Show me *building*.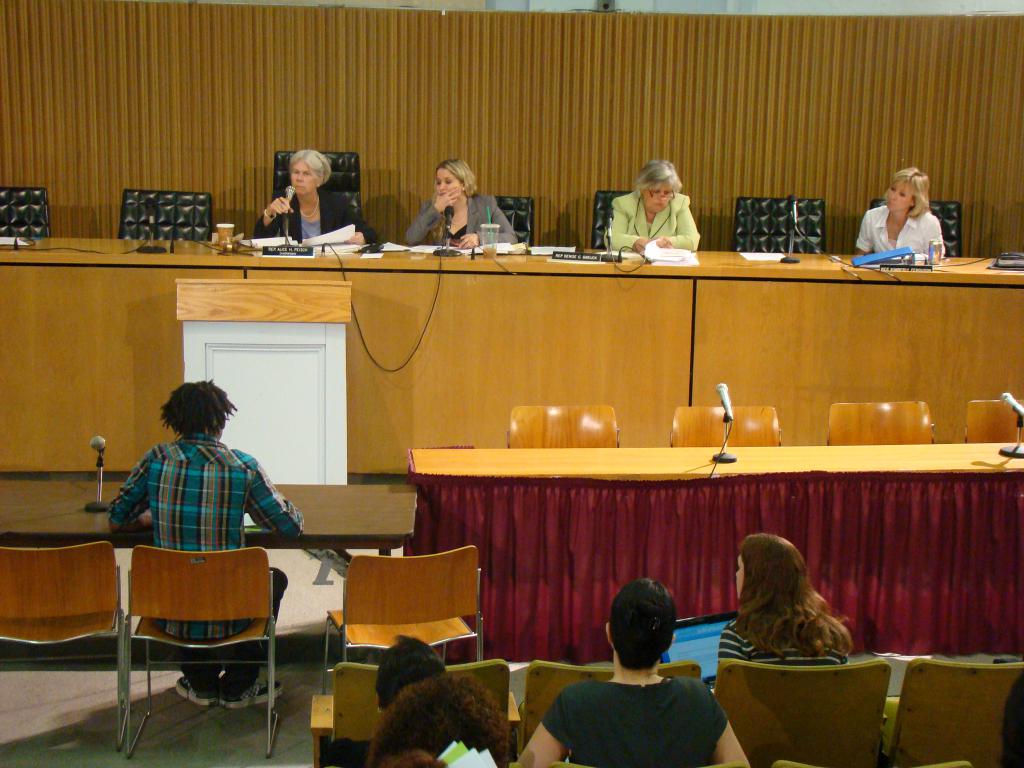
*building* is here: 0:0:1021:767.
